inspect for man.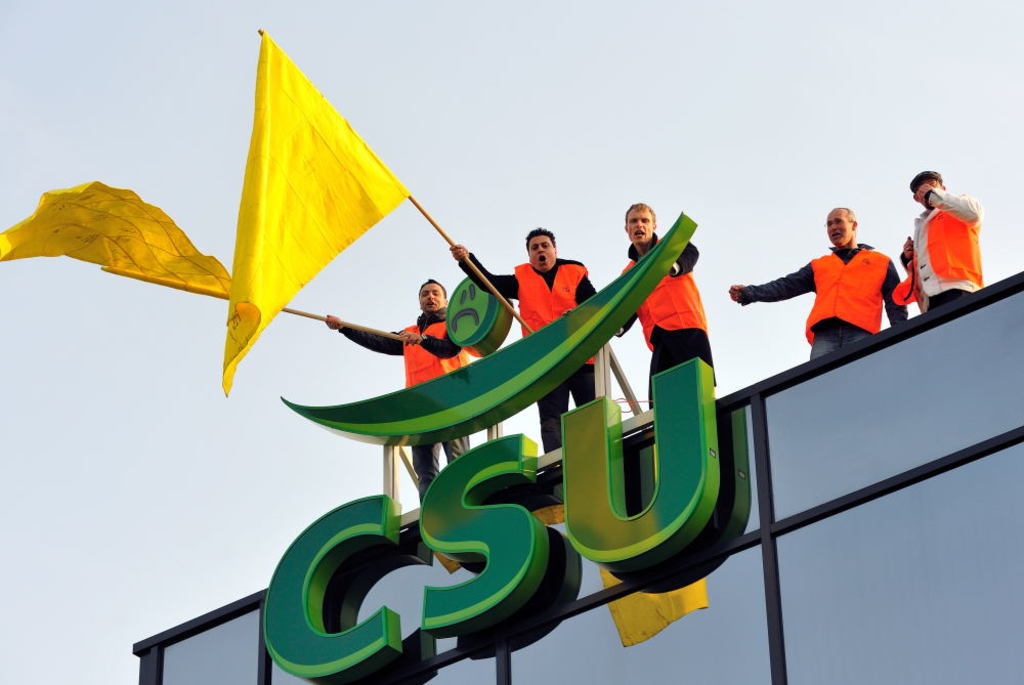
Inspection: bbox=[321, 281, 479, 509].
